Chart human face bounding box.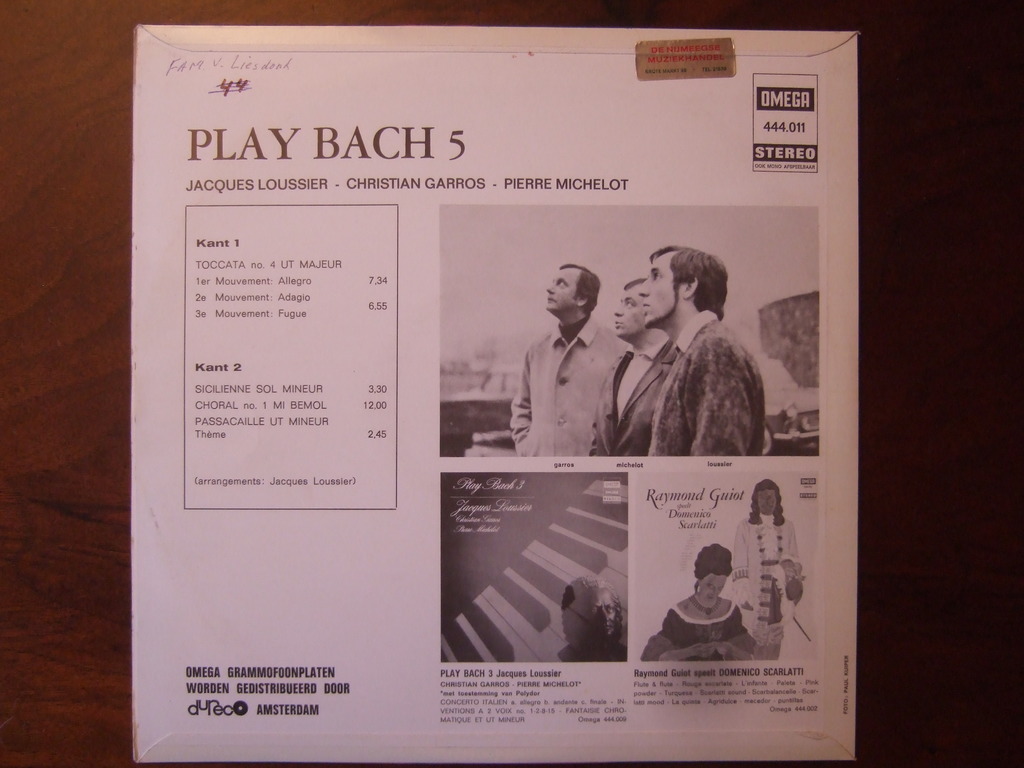
Charted: {"left": 631, "top": 250, "right": 677, "bottom": 327}.
